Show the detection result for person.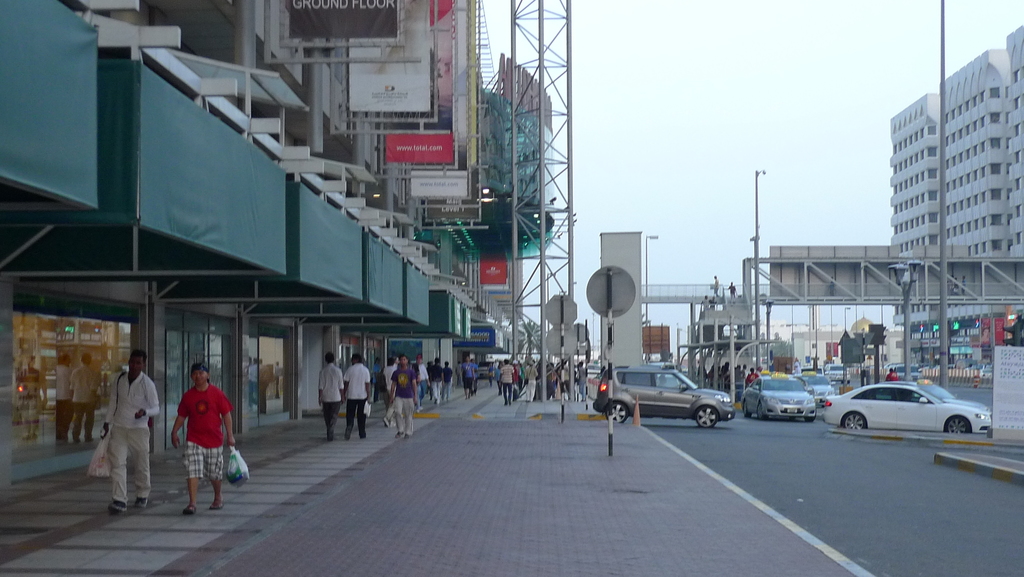
(344,350,373,438).
